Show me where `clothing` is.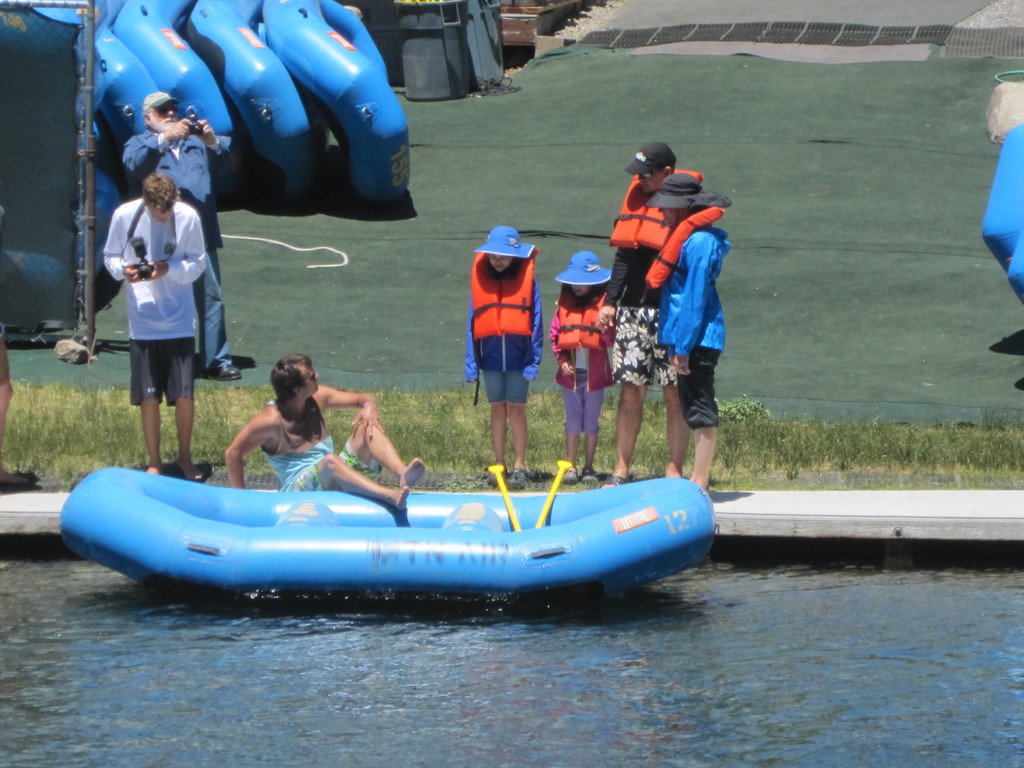
`clothing` is at (607,199,689,393).
